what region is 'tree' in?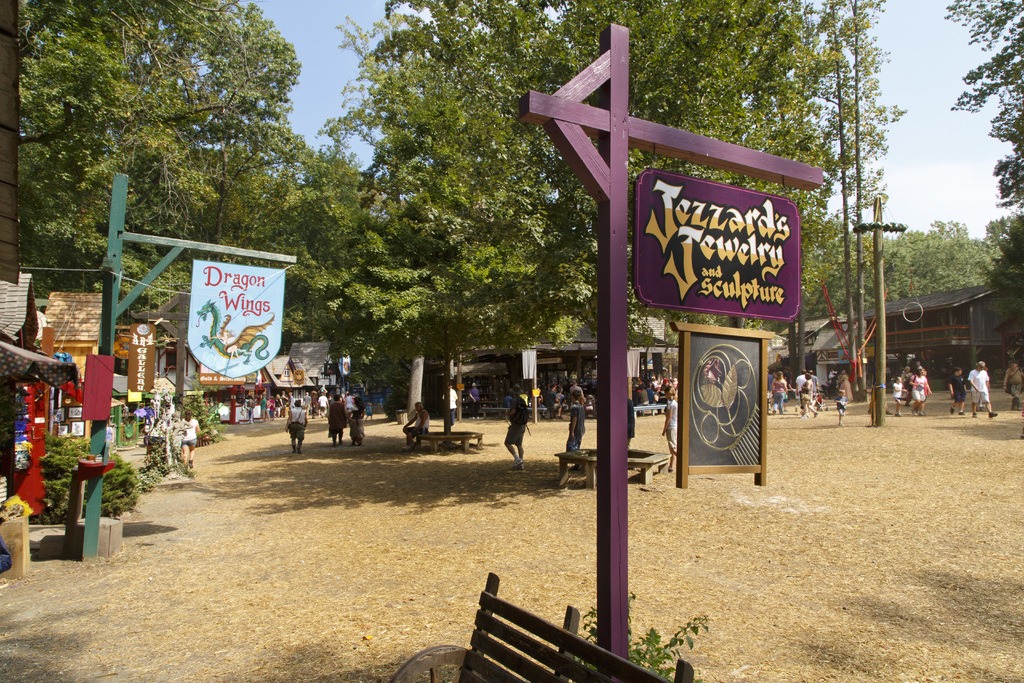
left=307, top=0, right=598, bottom=447.
